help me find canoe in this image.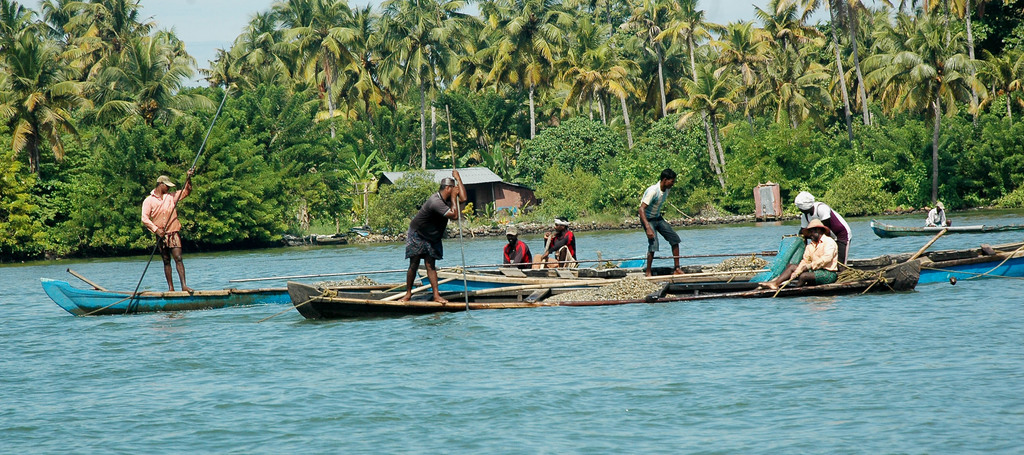
Found it: left=868, top=224, right=1023, bottom=236.
